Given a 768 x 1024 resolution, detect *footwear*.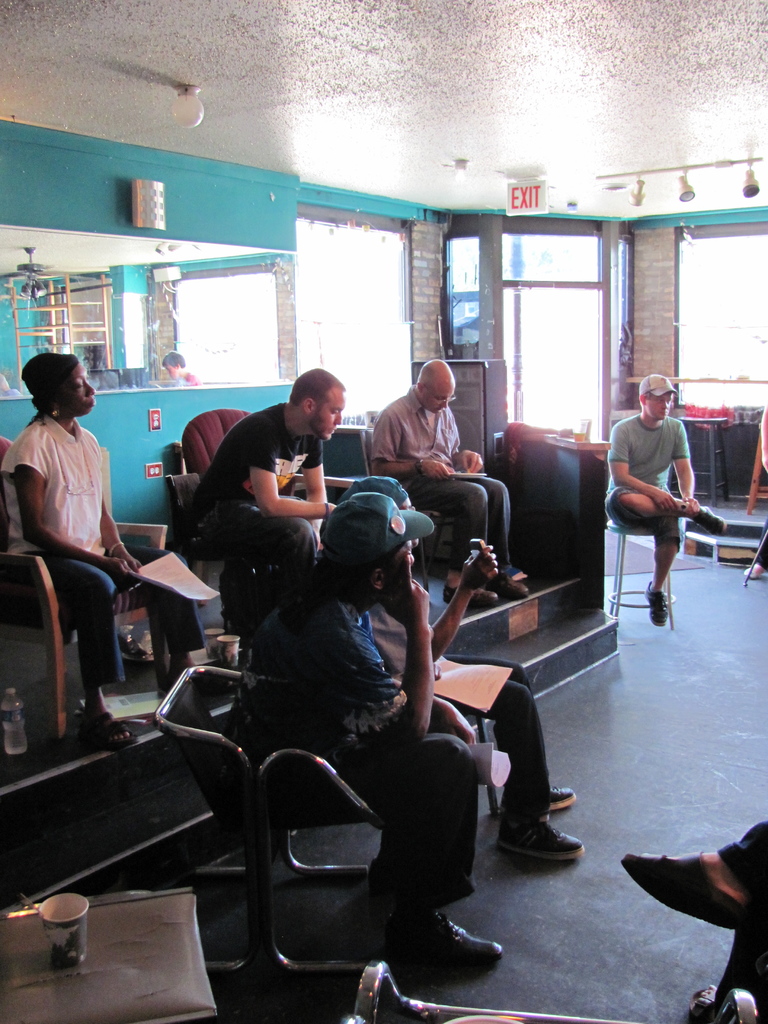
bbox=(357, 890, 506, 977).
